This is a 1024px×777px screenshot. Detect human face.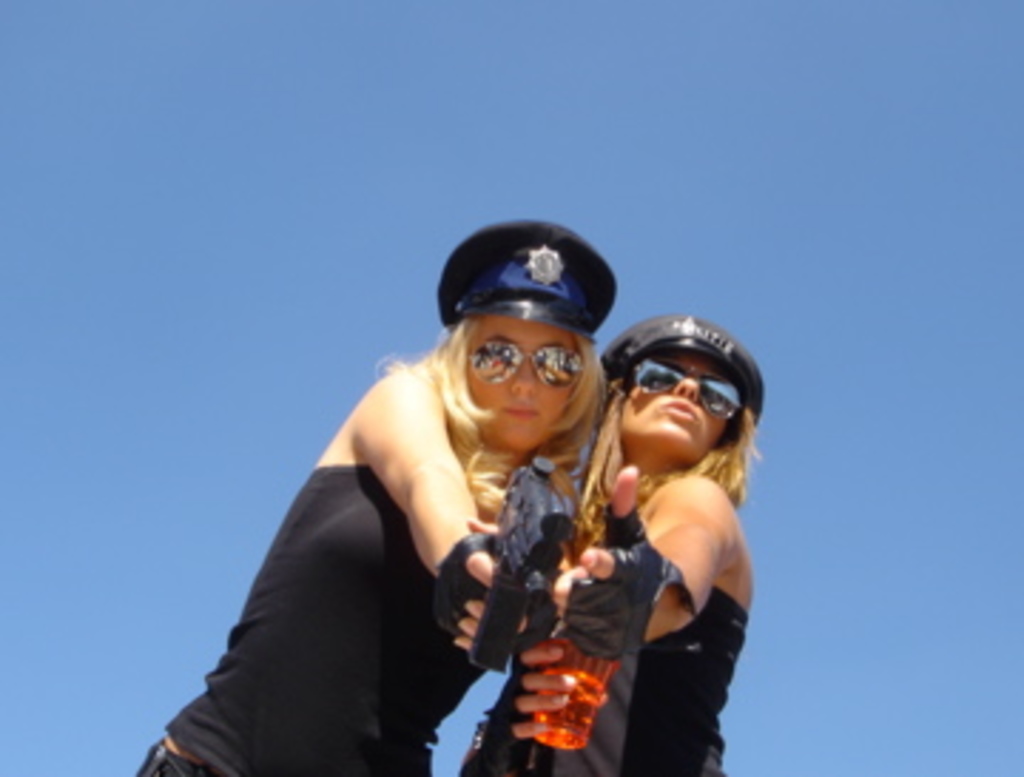
461:313:586:447.
